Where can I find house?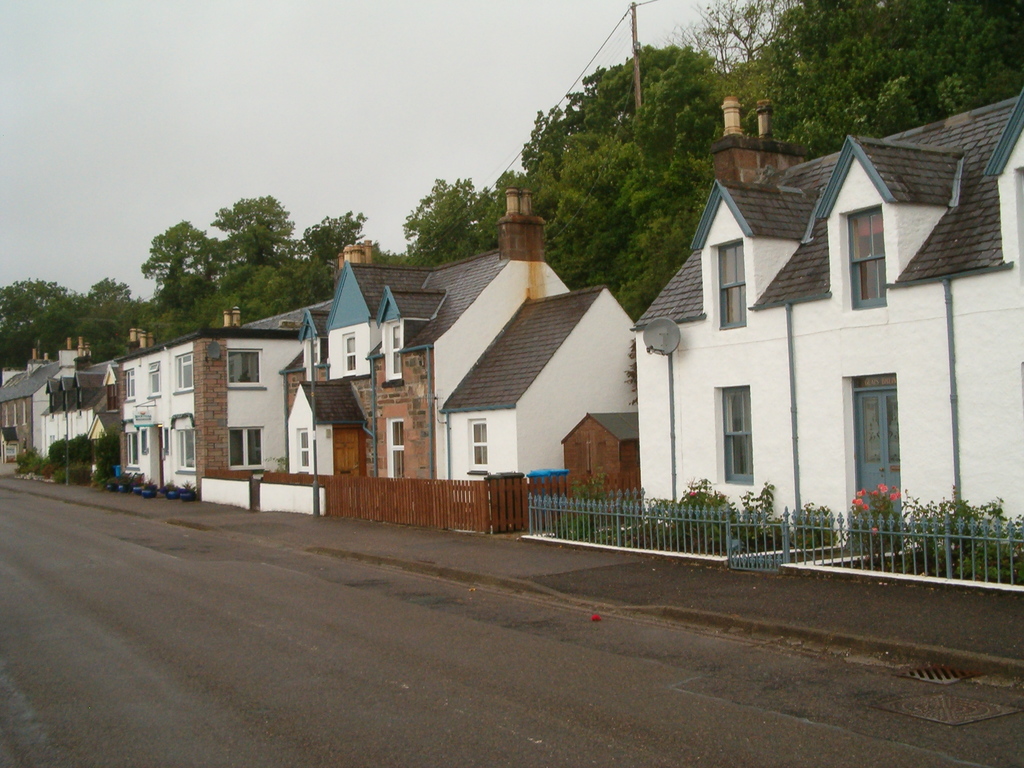
You can find it at x1=611 y1=103 x2=996 y2=550.
